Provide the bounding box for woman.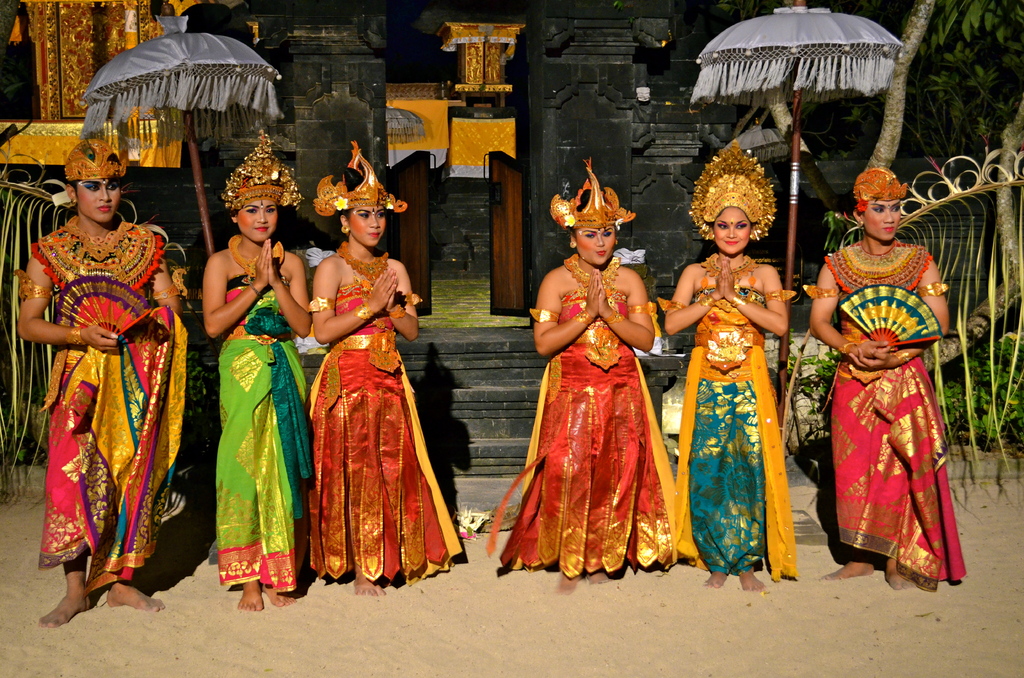
BBox(207, 134, 316, 617).
